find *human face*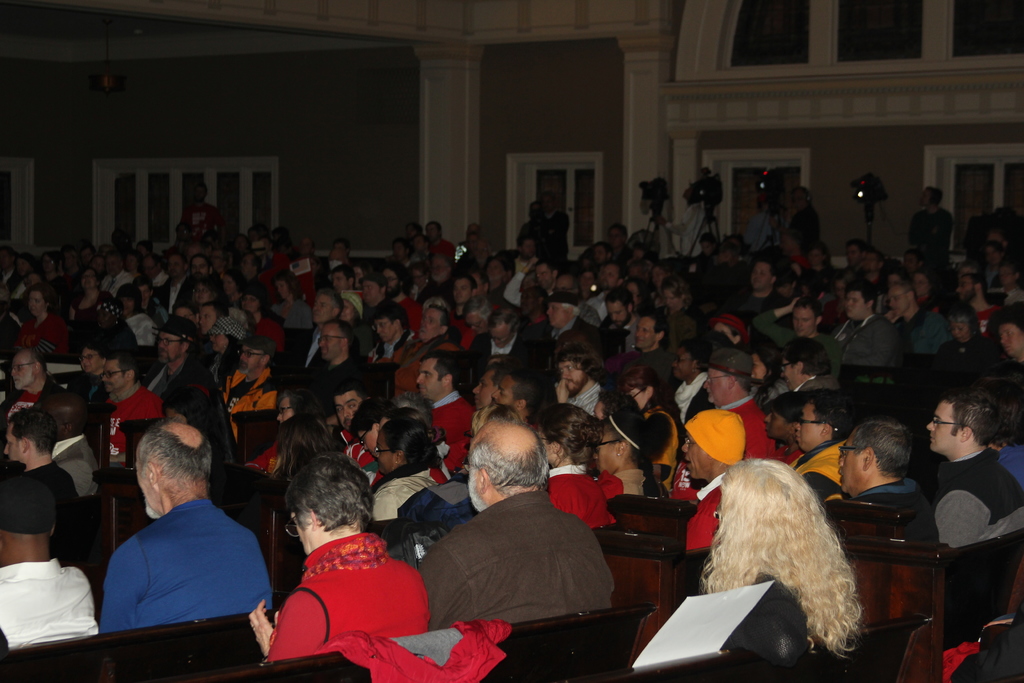
<bbox>795, 305, 814, 334</bbox>
